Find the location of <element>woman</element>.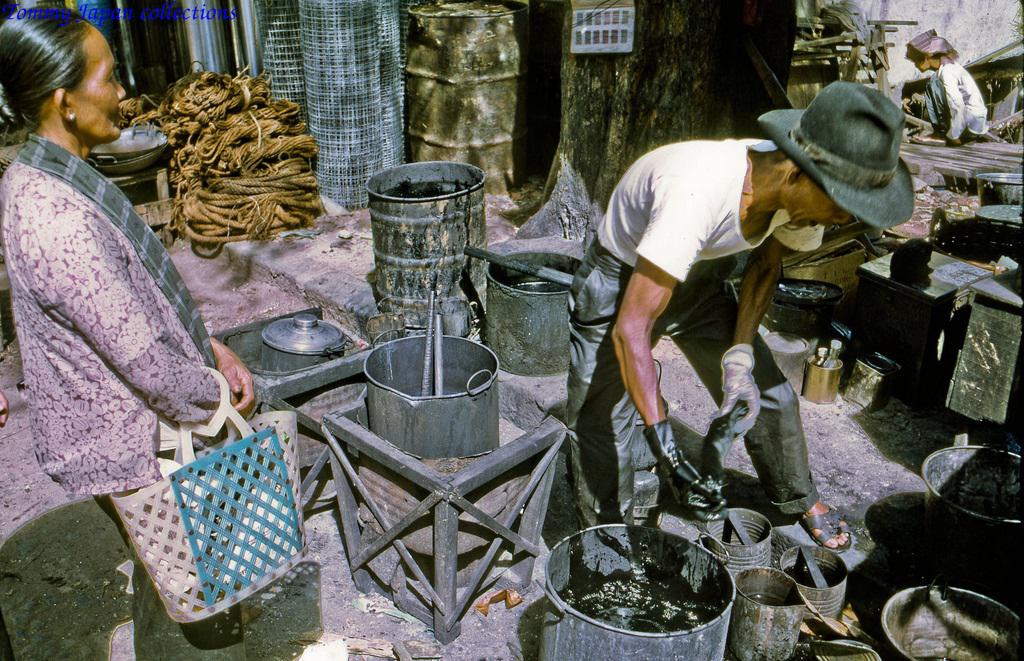
Location: {"x1": 904, "y1": 26, "x2": 997, "y2": 156}.
